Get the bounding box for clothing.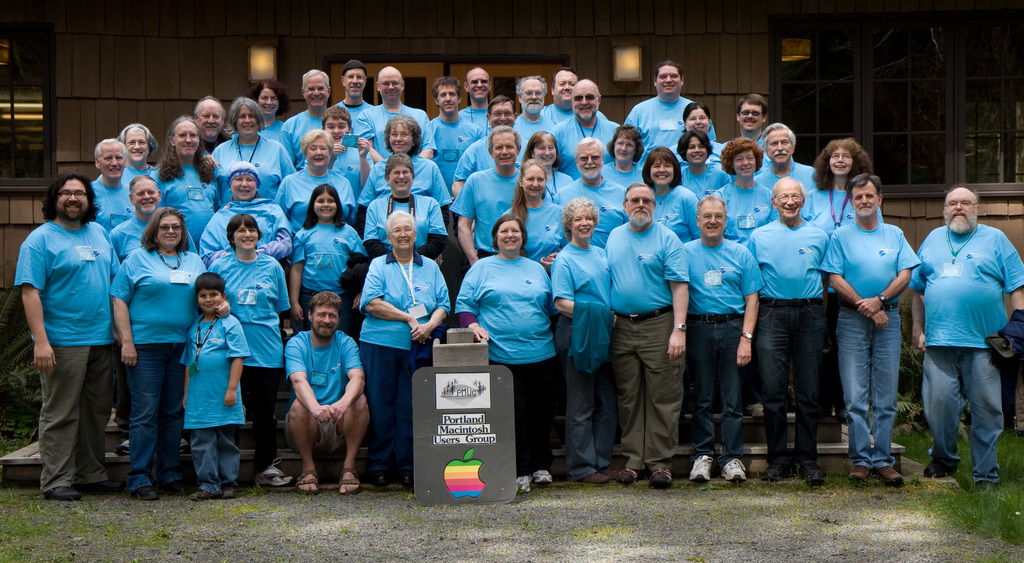
800,186,884,226.
